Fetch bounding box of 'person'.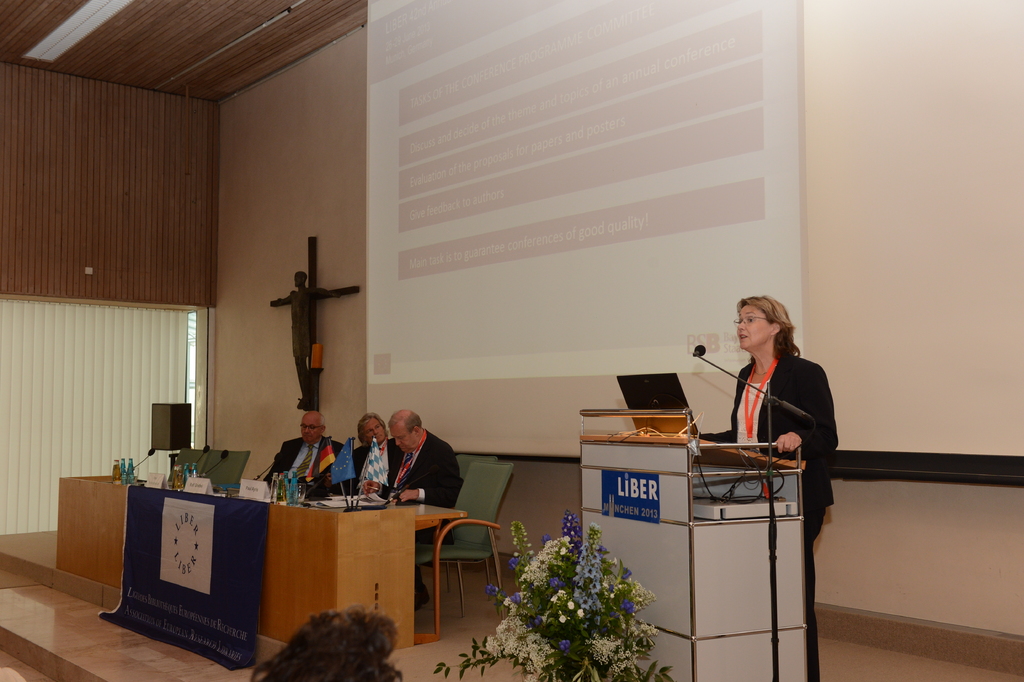
Bbox: 356:403:467:615.
